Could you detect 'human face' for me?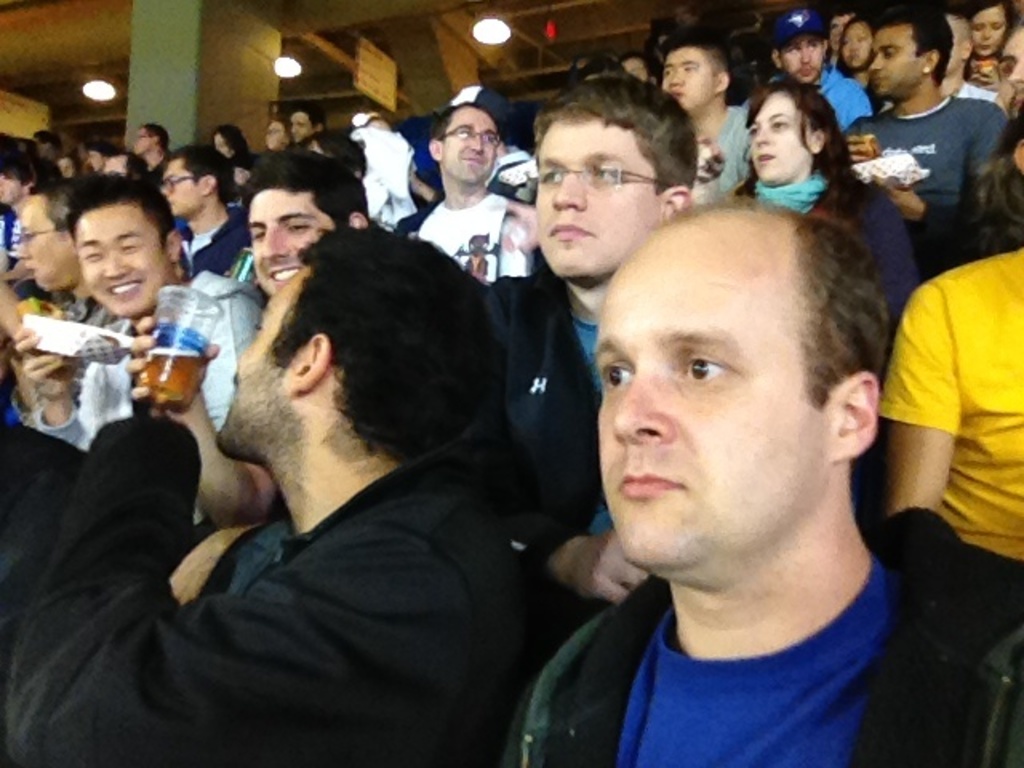
Detection result: 874,35,926,94.
